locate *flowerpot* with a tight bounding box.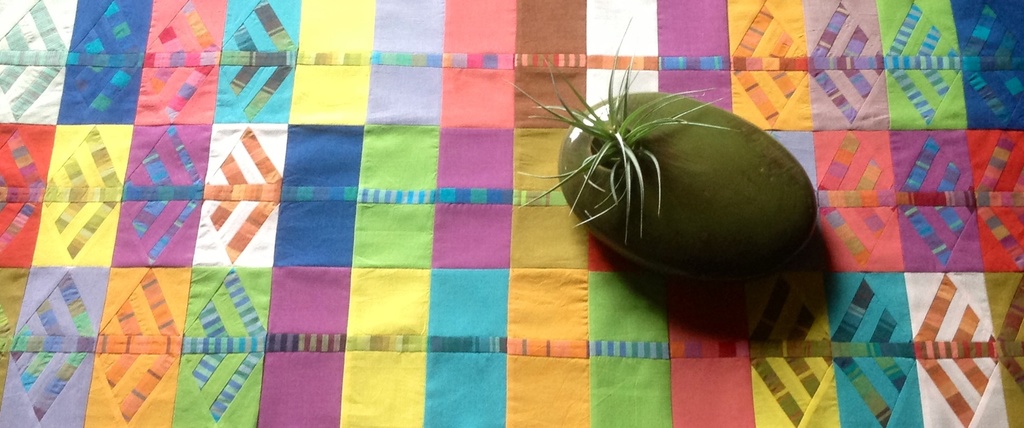
bbox(559, 88, 817, 277).
